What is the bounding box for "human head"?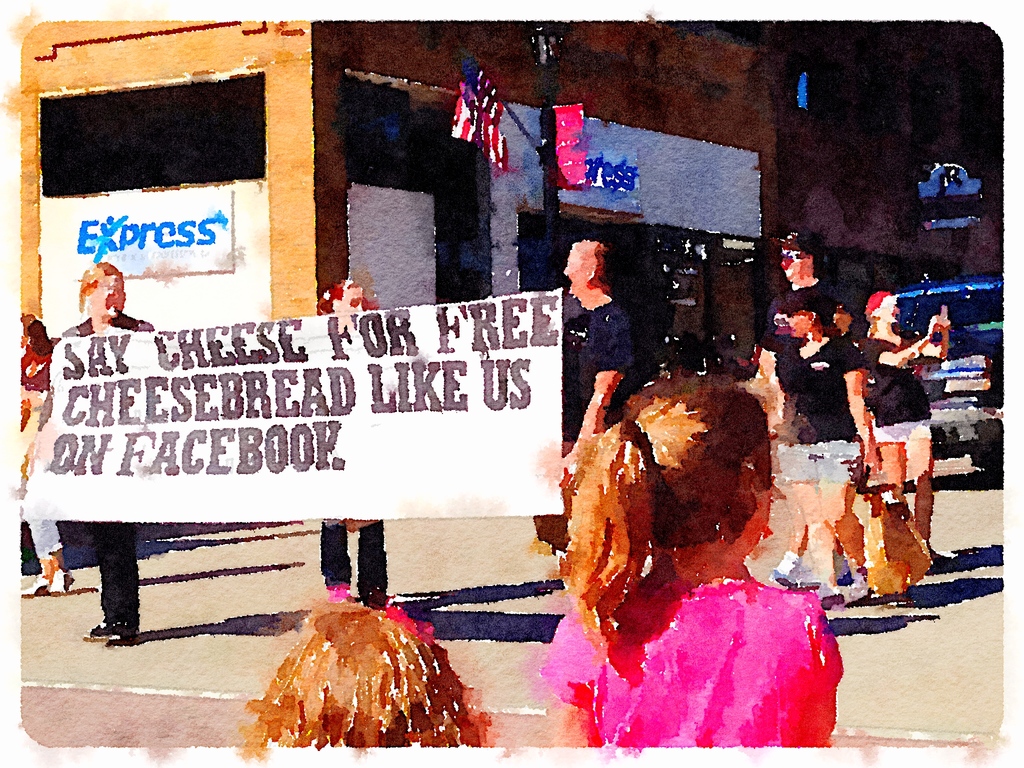
box=[561, 240, 604, 291].
